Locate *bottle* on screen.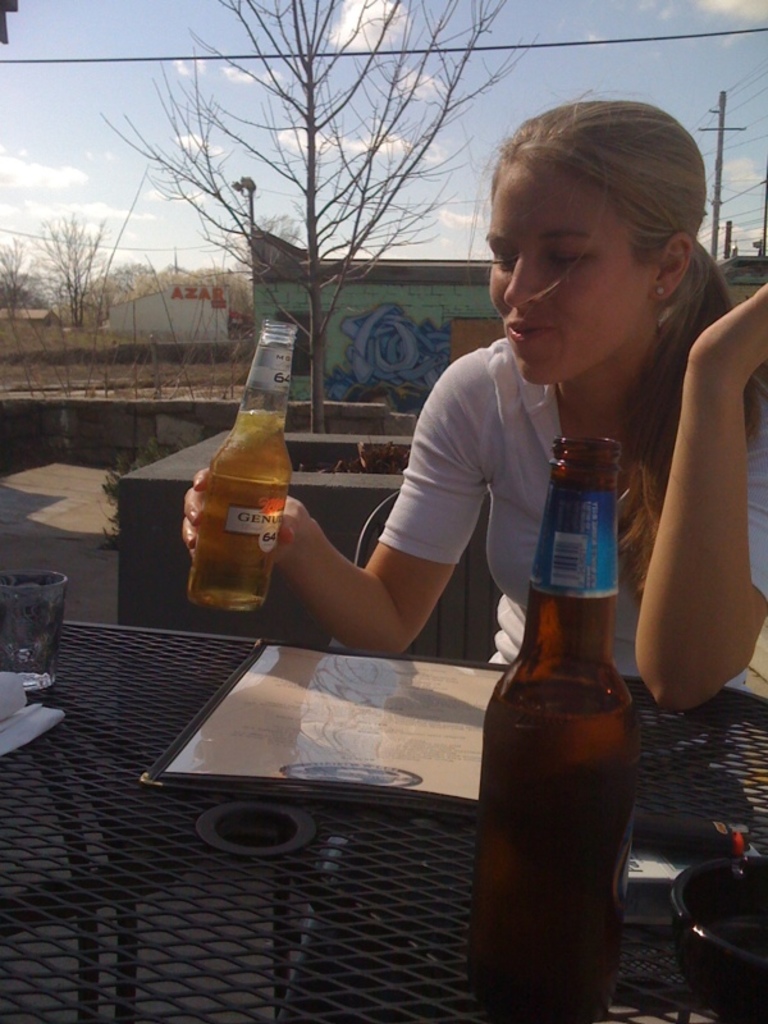
On screen at crop(468, 433, 636, 1023).
